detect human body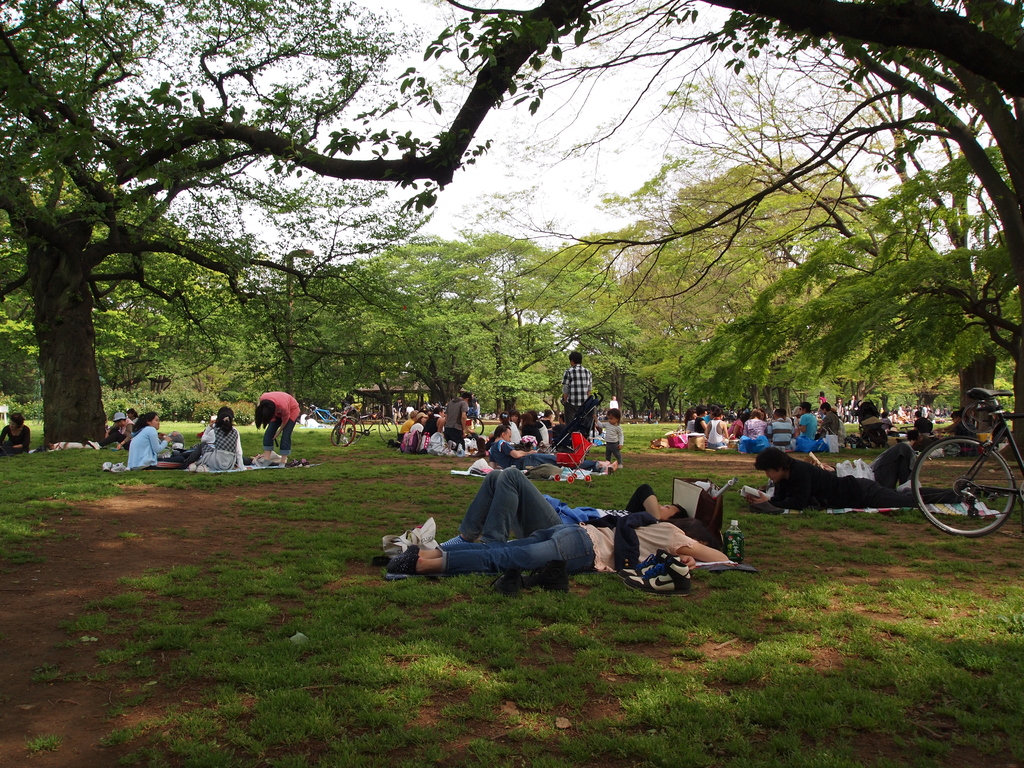
{"left": 385, "top": 516, "right": 731, "bottom": 576}
